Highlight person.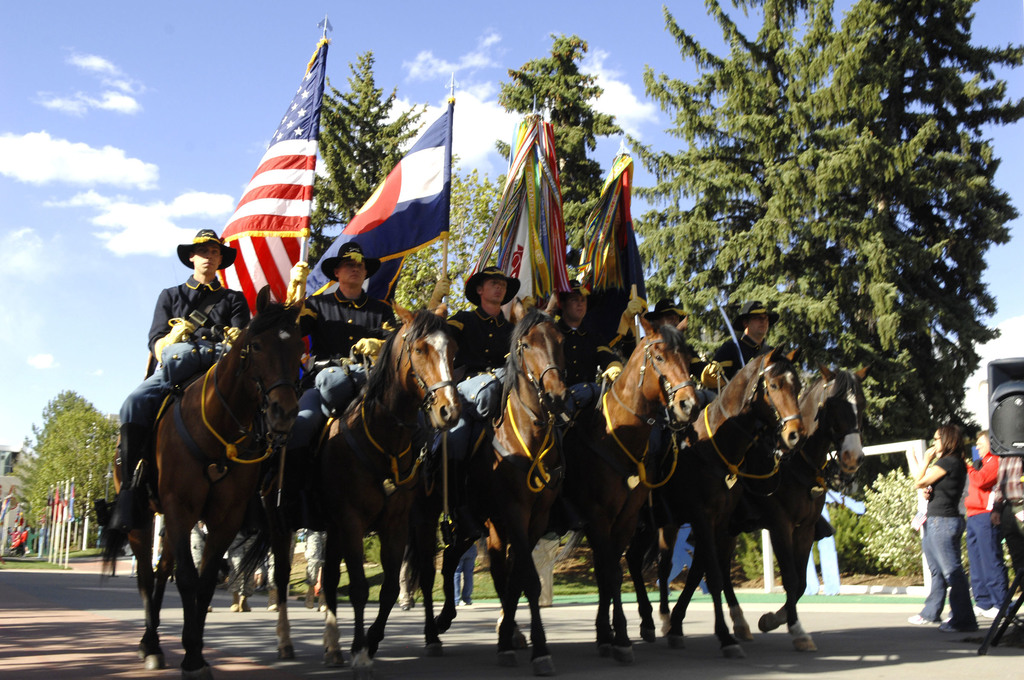
Highlighted region: 910:423:978:631.
